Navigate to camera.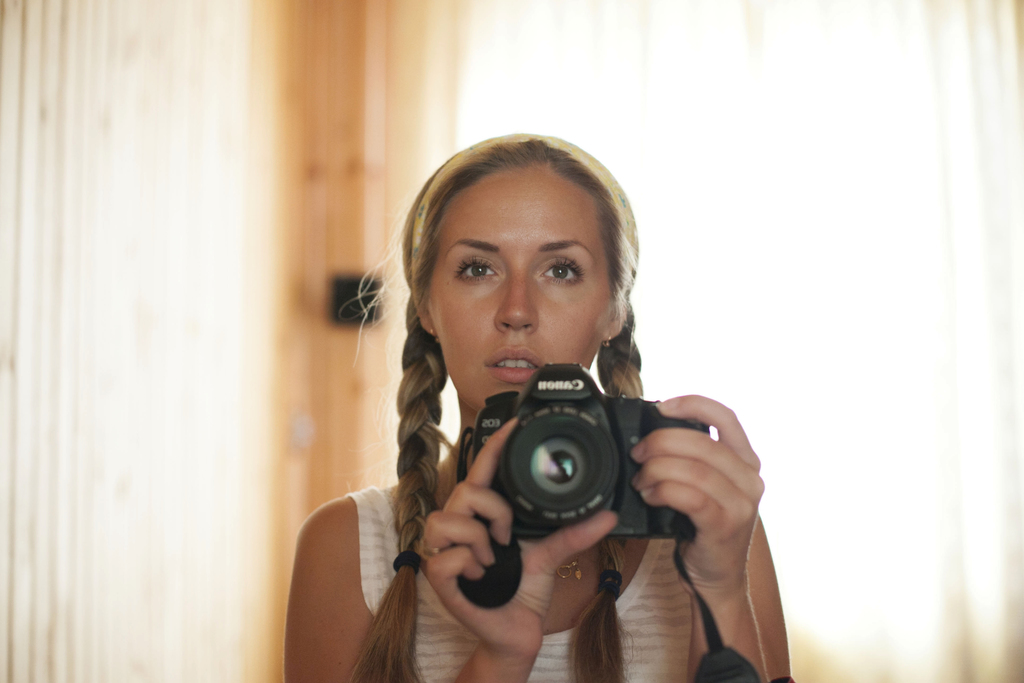
Navigation target: locate(472, 362, 710, 540).
